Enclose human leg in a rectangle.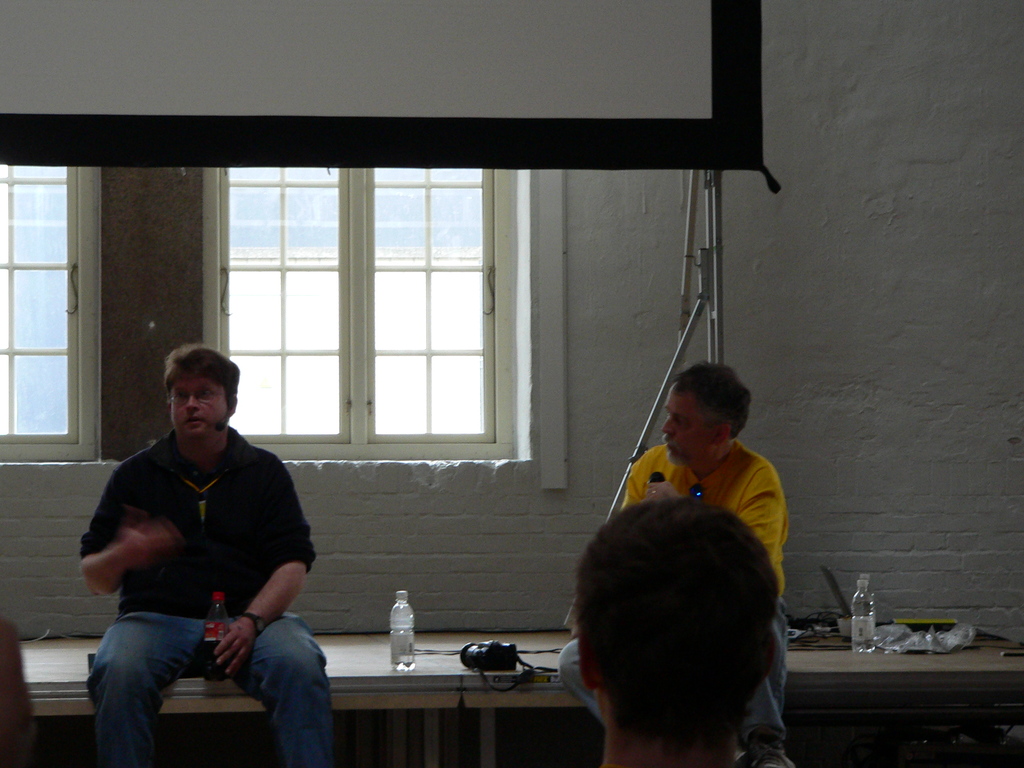
[742, 596, 796, 767].
